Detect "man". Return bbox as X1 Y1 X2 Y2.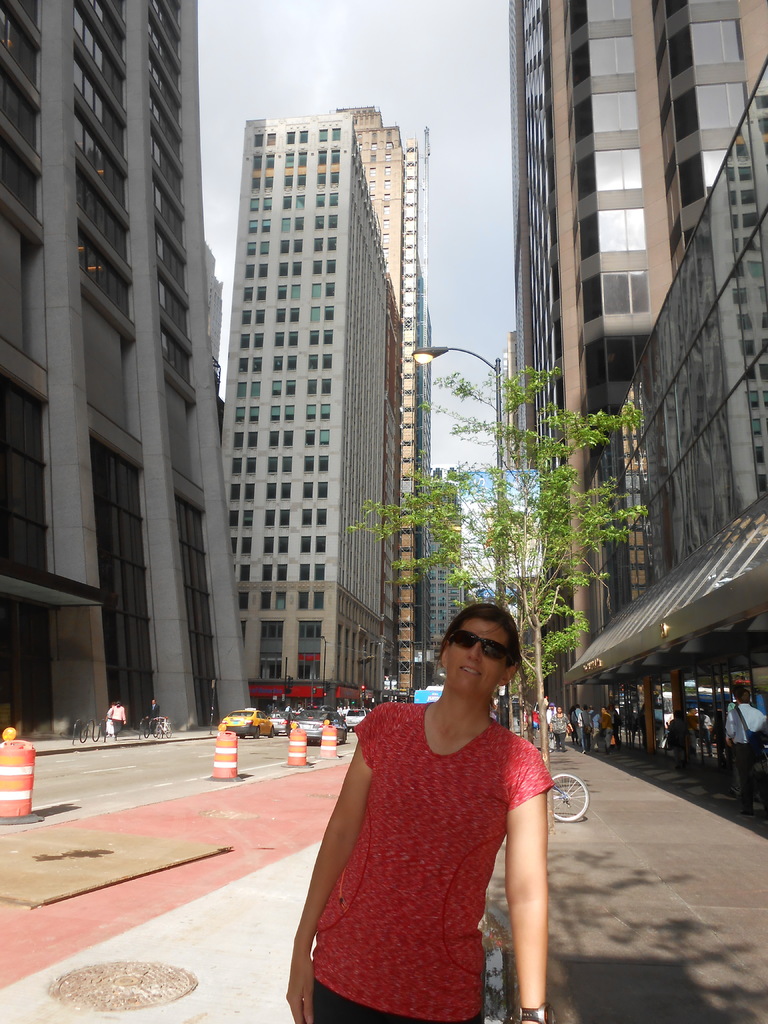
577 703 591 754.
